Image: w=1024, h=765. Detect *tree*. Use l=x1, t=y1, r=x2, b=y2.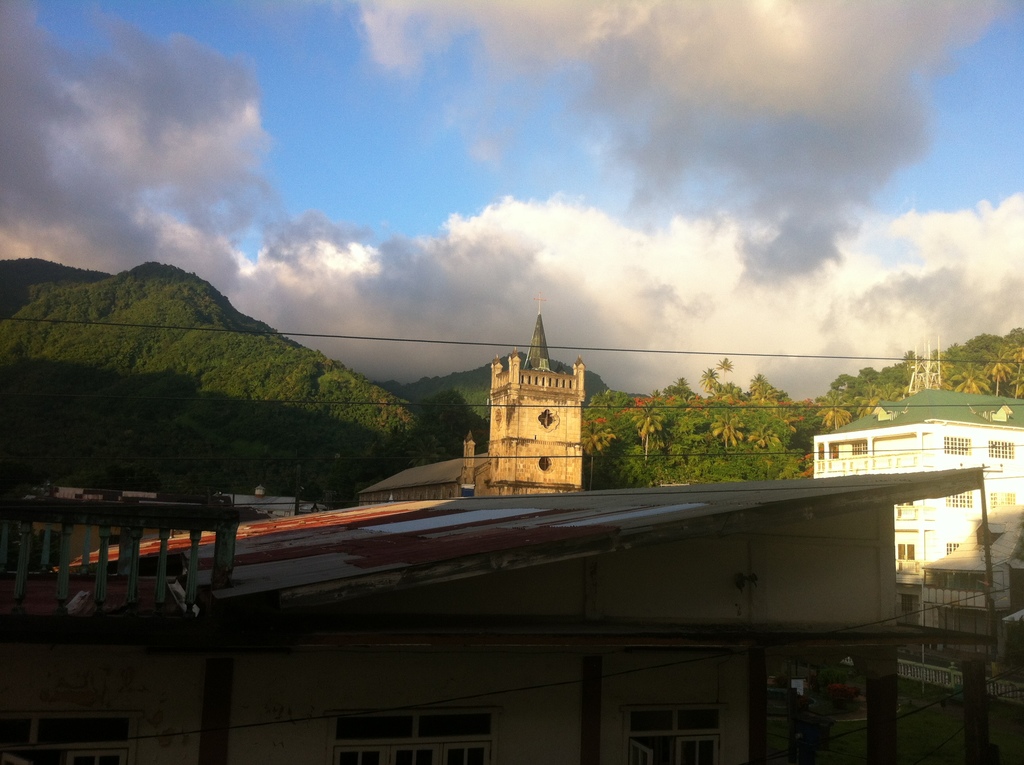
l=591, t=382, r=634, b=414.
